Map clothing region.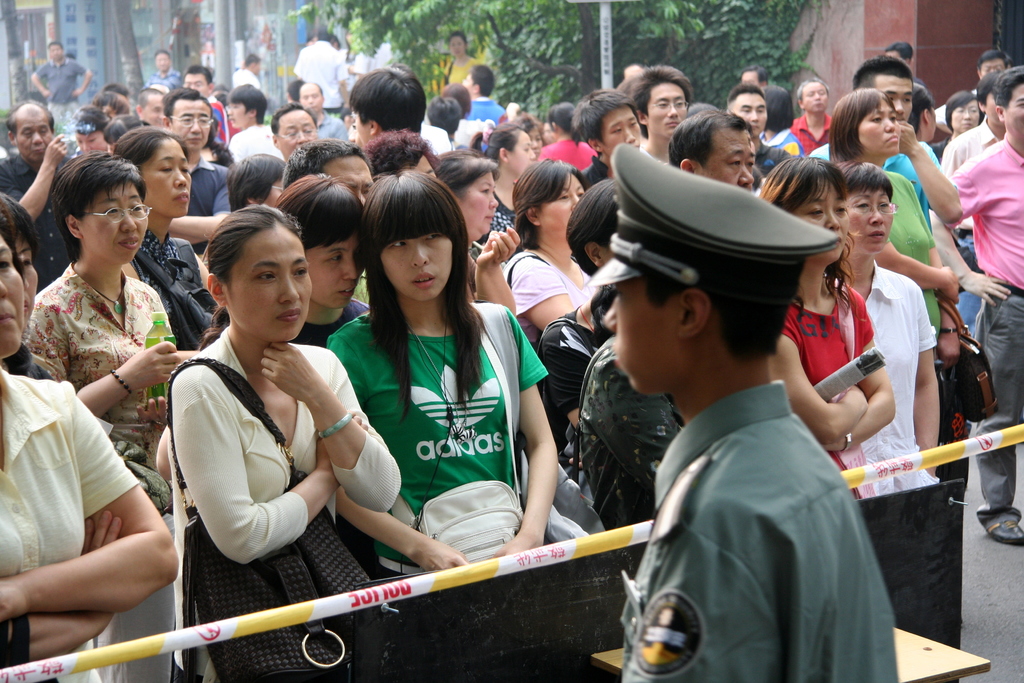
Mapped to (x1=131, y1=223, x2=210, y2=347).
